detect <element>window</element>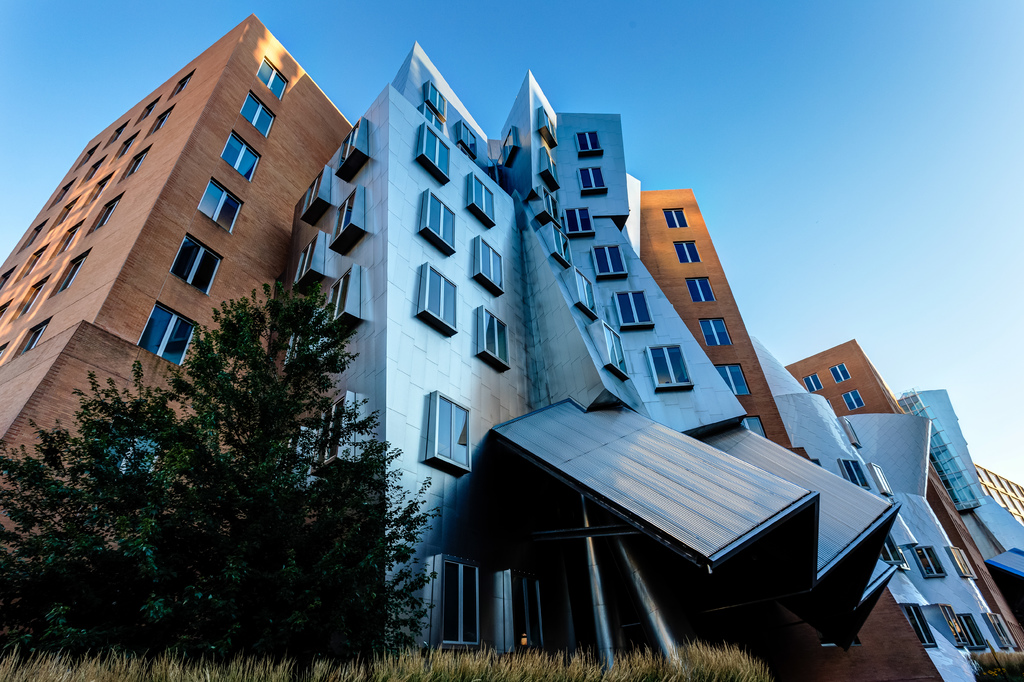
box(620, 290, 655, 327)
